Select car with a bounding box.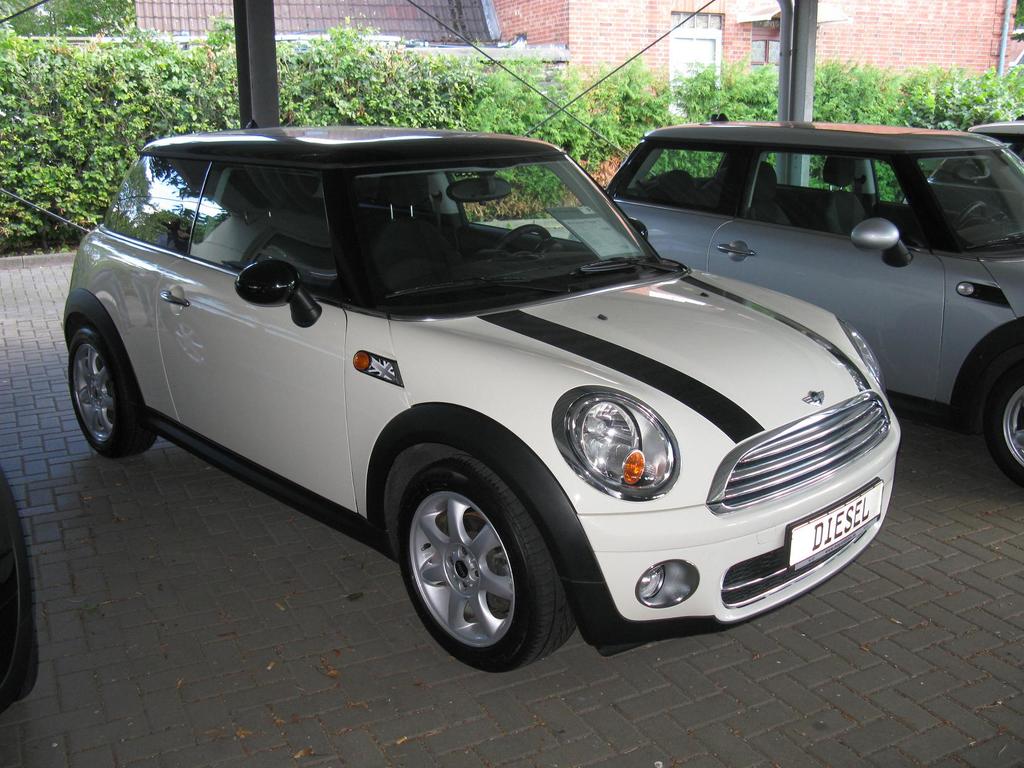
932:120:1023:199.
